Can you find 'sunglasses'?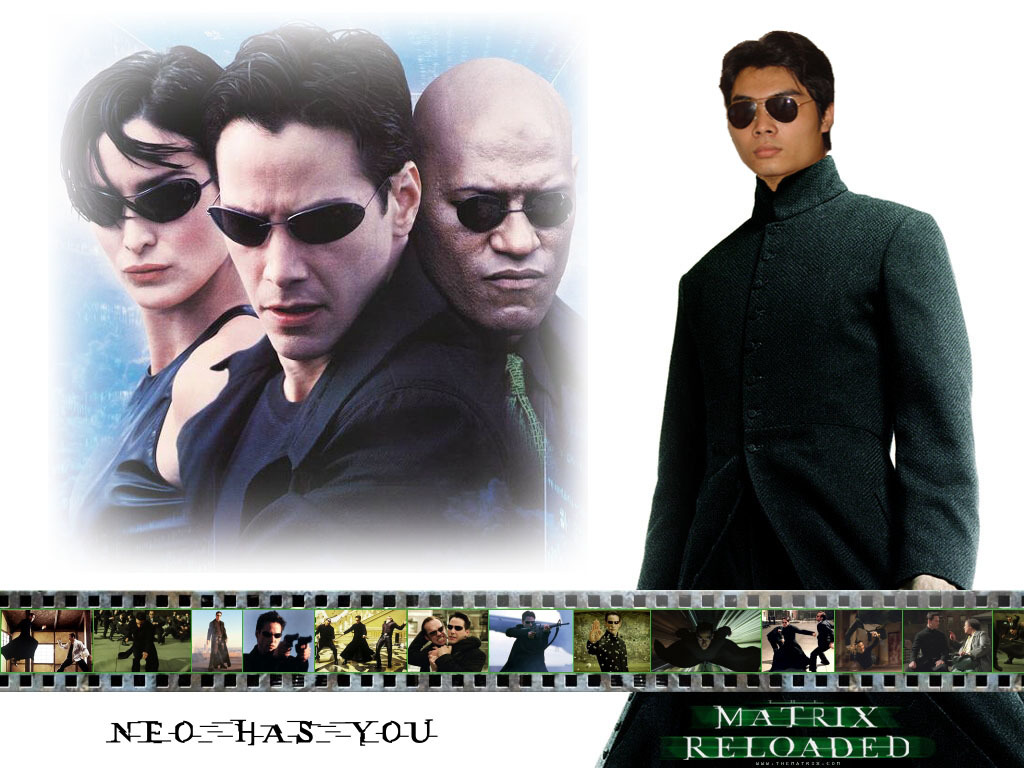
Yes, bounding box: box=[455, 185, 572, 237].
